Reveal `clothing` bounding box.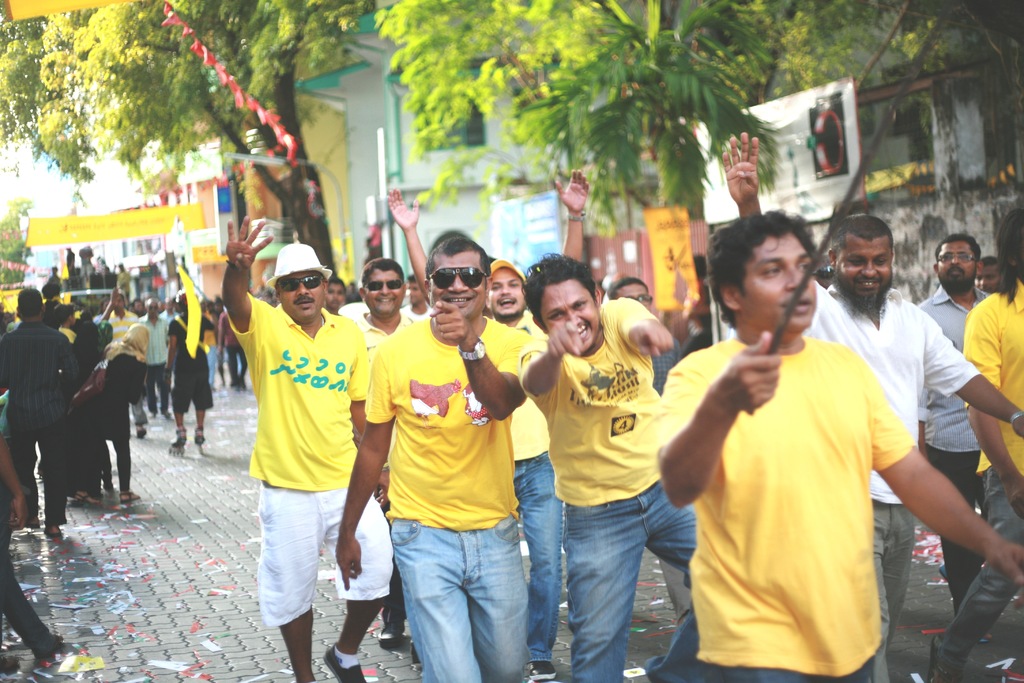
Revealed: (933,279,1016,682).
